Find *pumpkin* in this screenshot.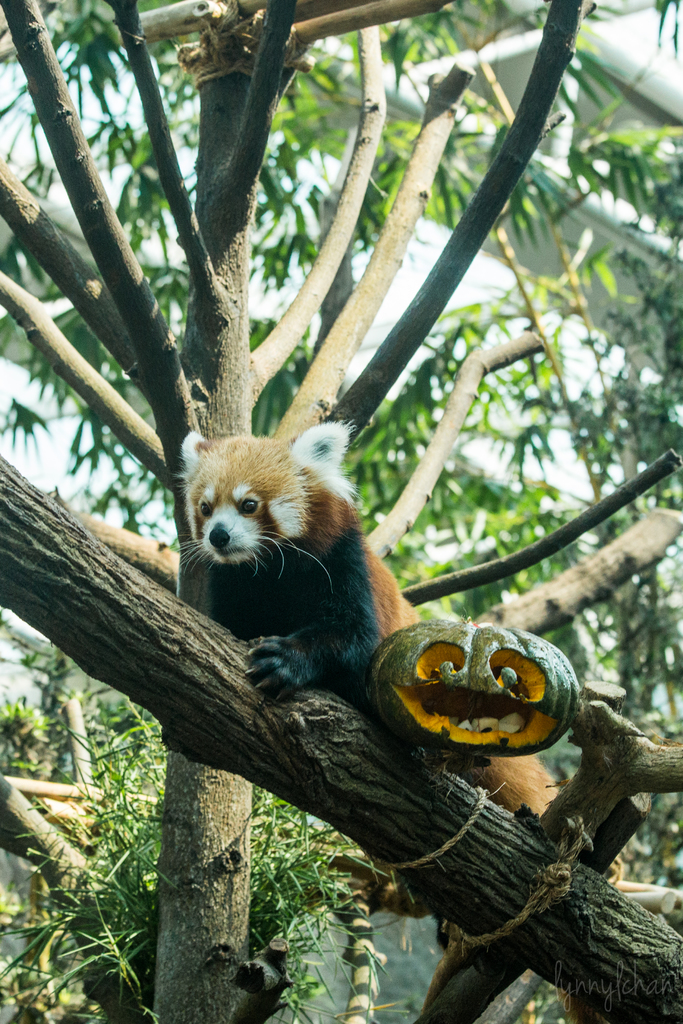
The bounding box for *pumpkin* is x1=371 y1=617 x2=581 y2=771.
